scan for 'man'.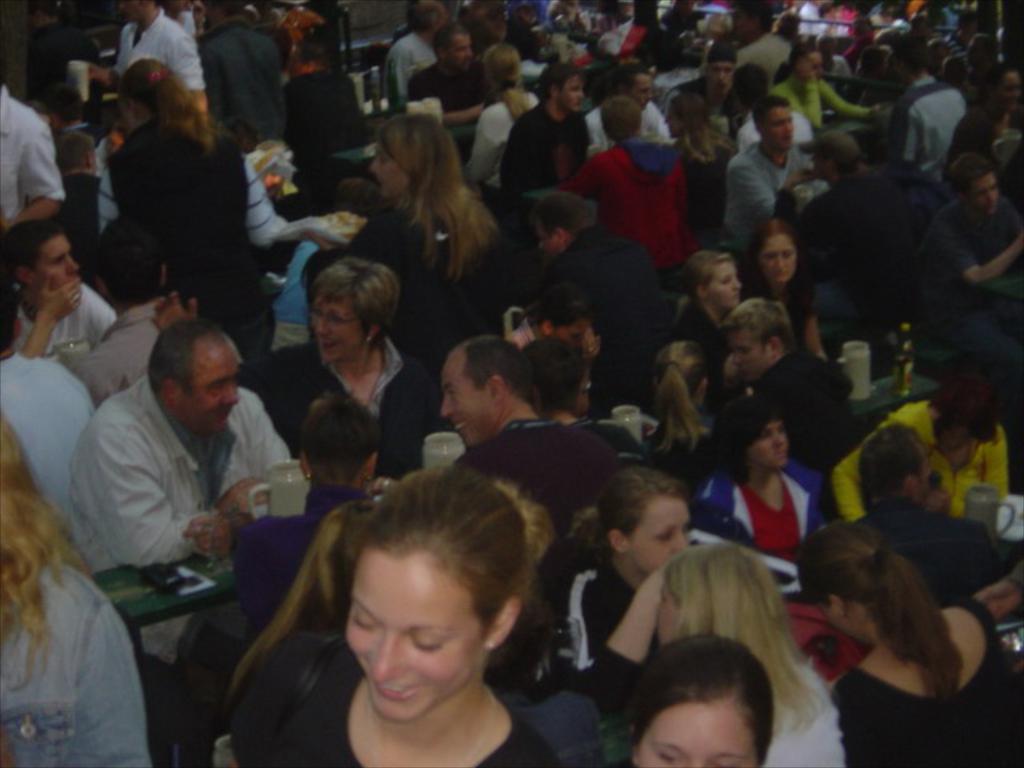
Scan result: Rect(53, 219, 179, 408).
